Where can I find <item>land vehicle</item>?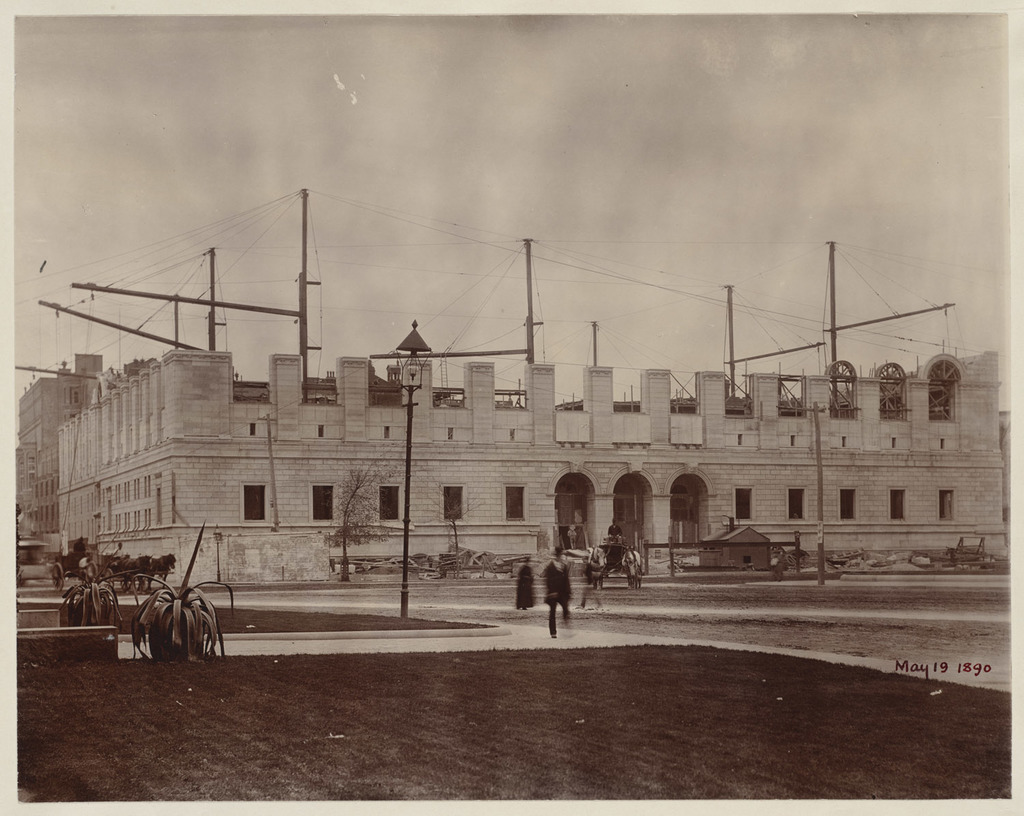
You can find it at x1=591, y1=535, x2=642, y2=590.
